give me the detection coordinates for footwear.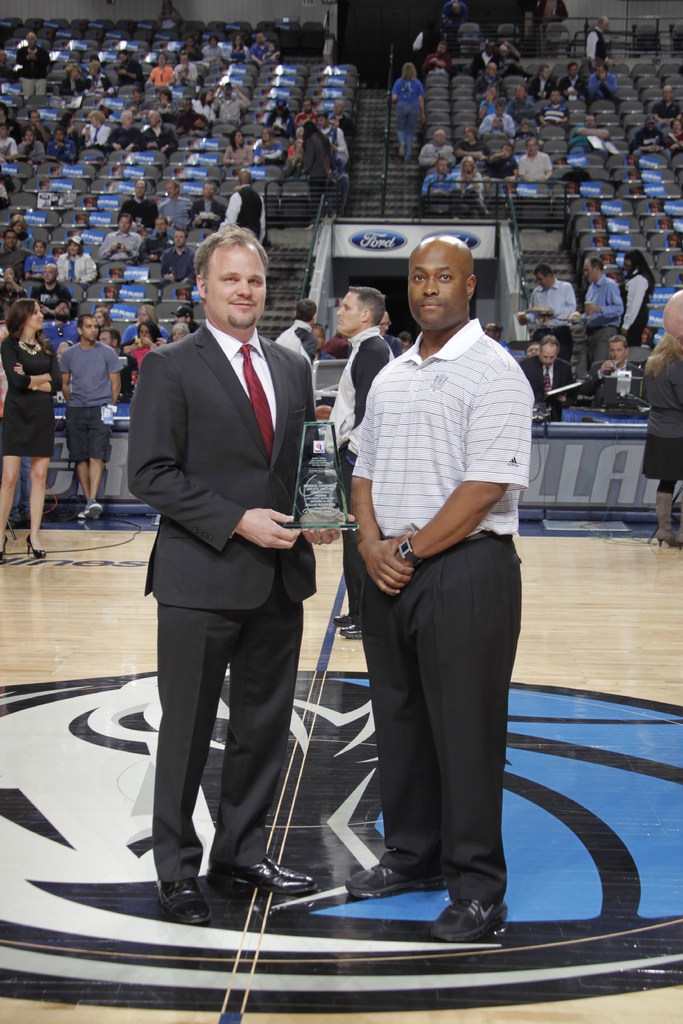
detection(22, 533, 45, 561).
